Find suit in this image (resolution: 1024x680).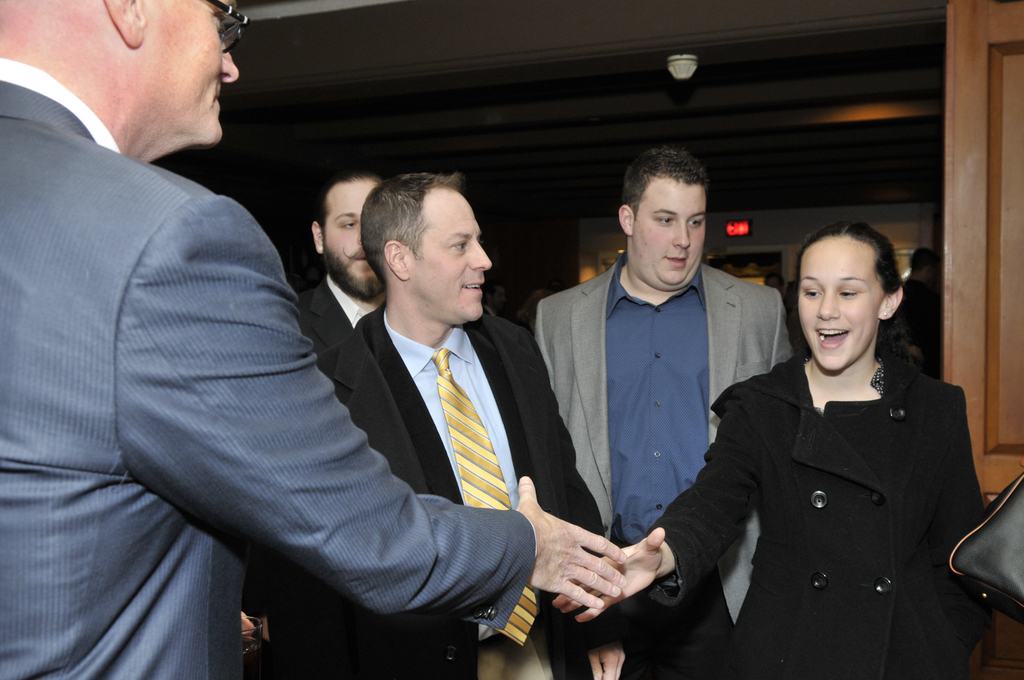
300, 280, 373, 353.
